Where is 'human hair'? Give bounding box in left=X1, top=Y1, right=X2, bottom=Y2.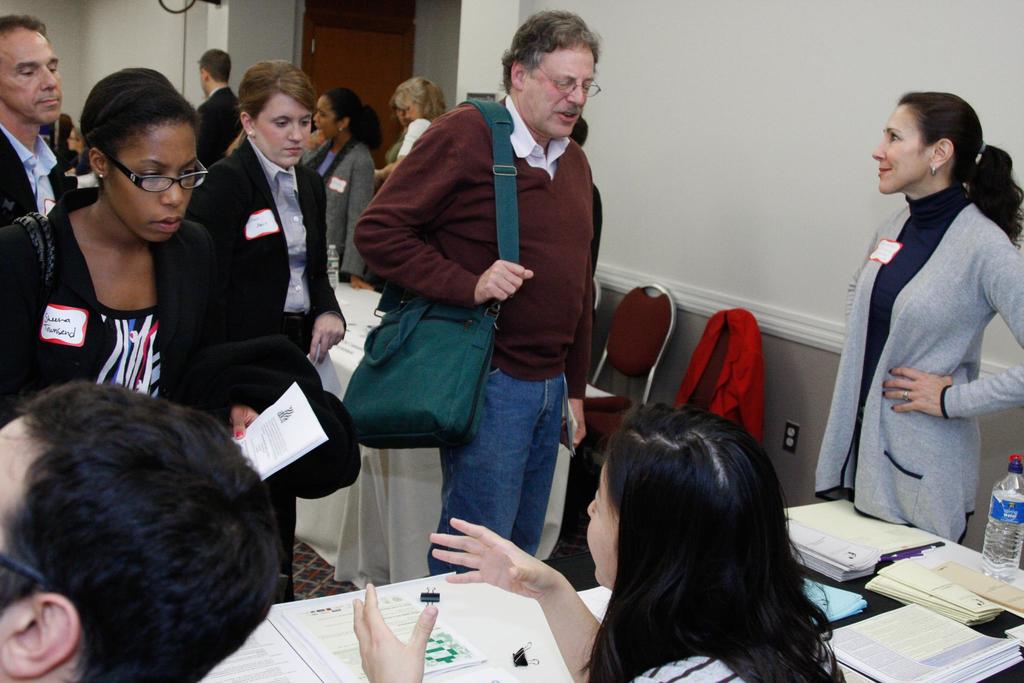
left=236, top=57, right=319, bottom=131.
